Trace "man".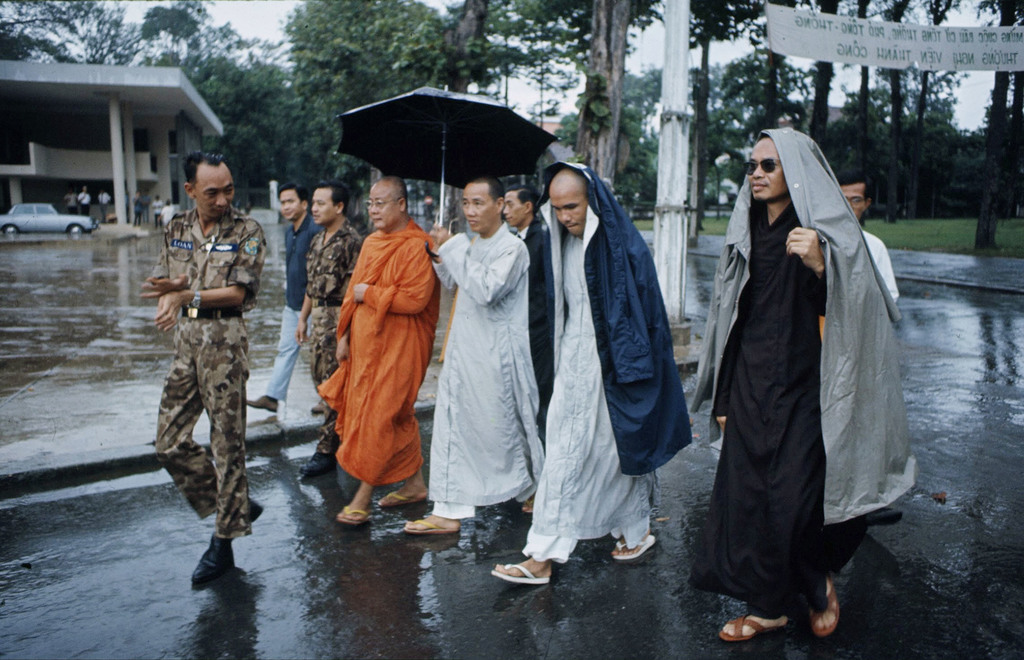
Traced to 316,175,446,519.
